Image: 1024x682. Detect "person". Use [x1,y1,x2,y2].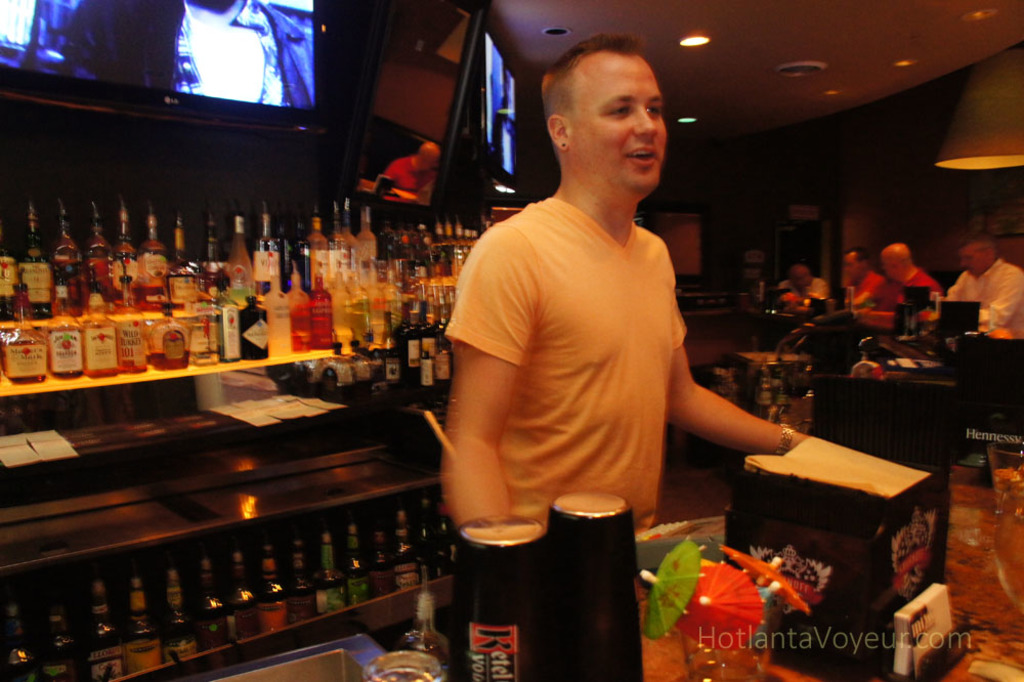
[385,140,439,204].
